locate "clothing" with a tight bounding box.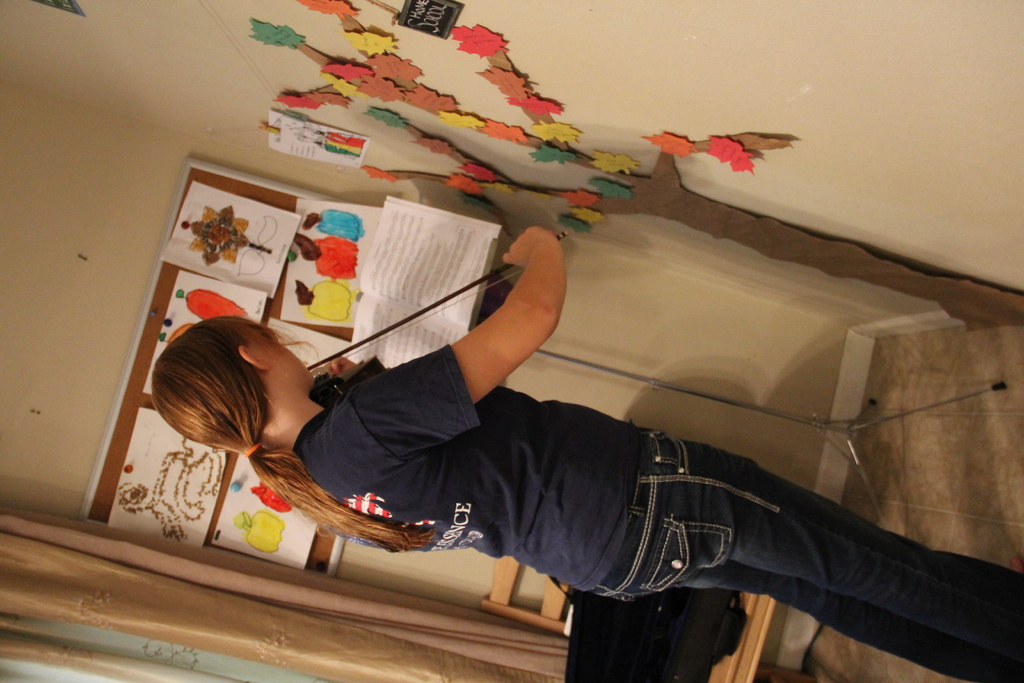
x1=291, y1=358, x2=1023, y2=682.
